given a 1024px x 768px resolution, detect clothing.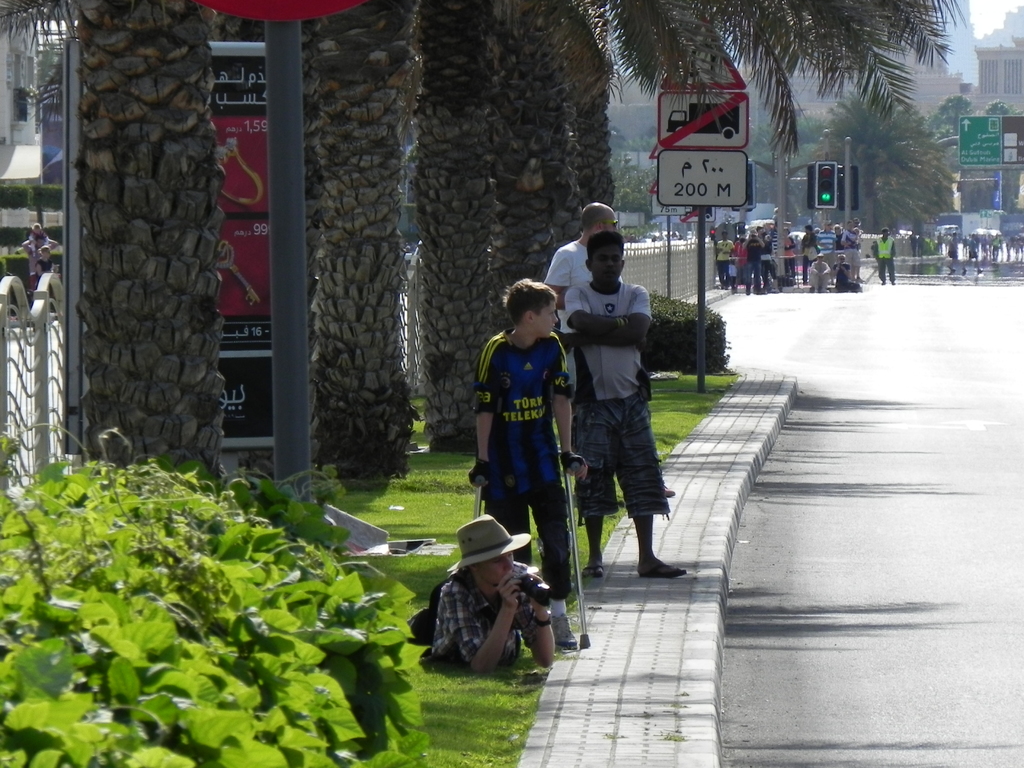
bbox=[817, 227, 833, 252].
